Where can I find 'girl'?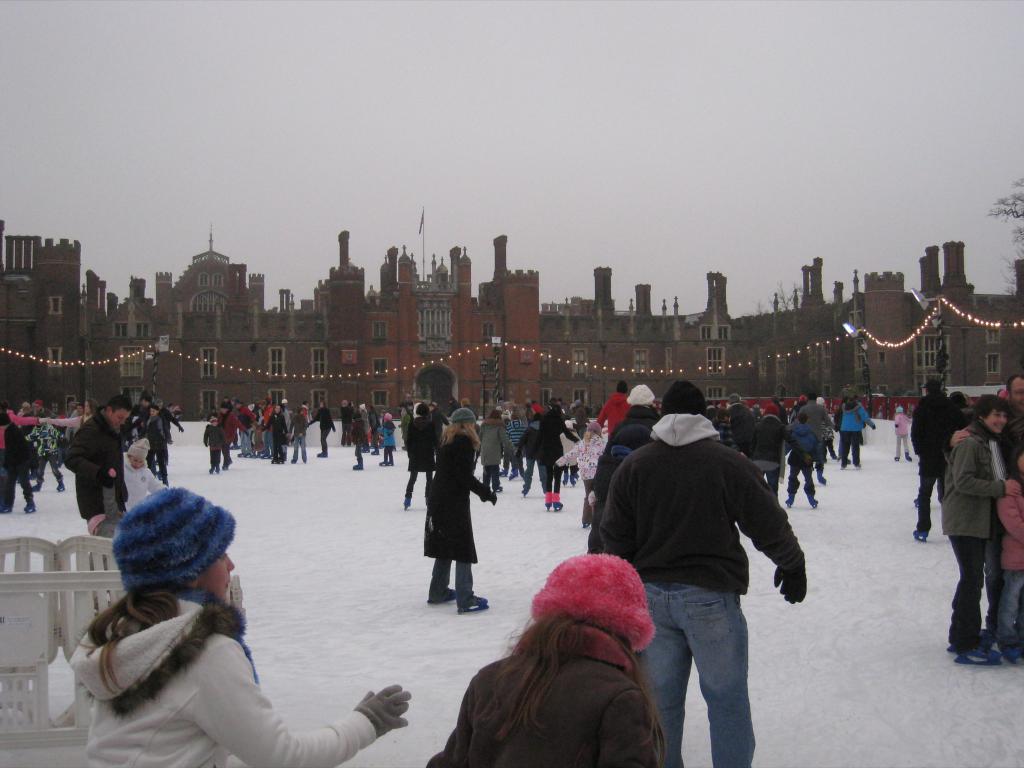
You can find it at {"x1": 997, "y1": 442, "x2": 1023, "y2": 669}.
